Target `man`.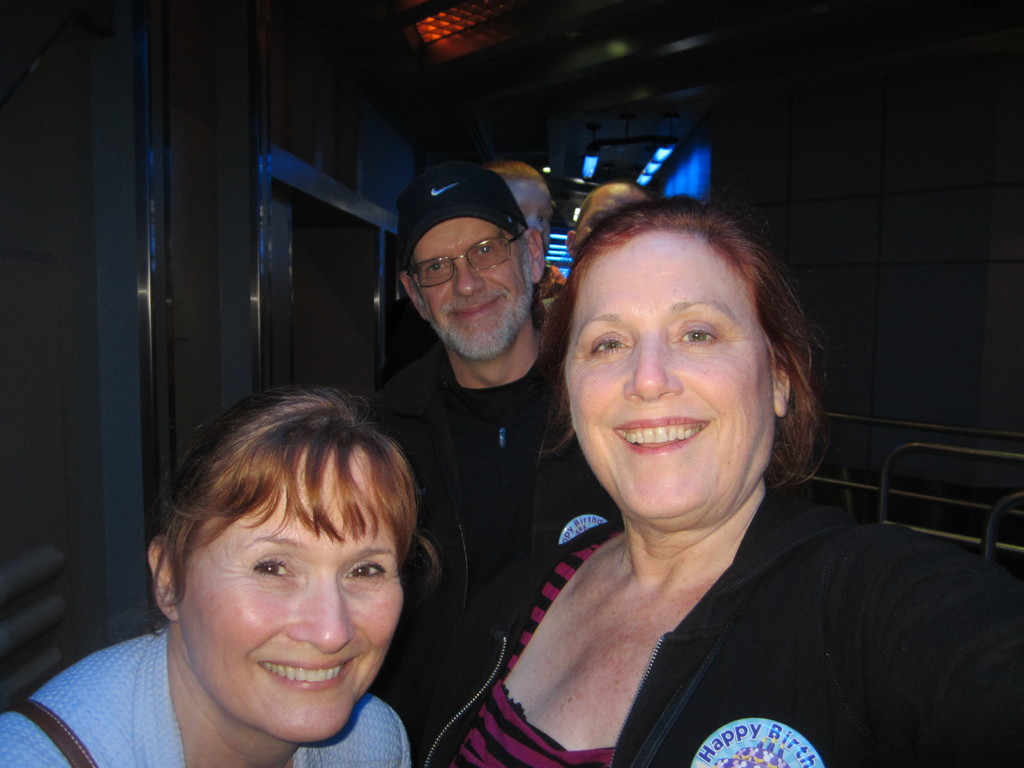
Target region: detection(490, 159, 566, 298).
